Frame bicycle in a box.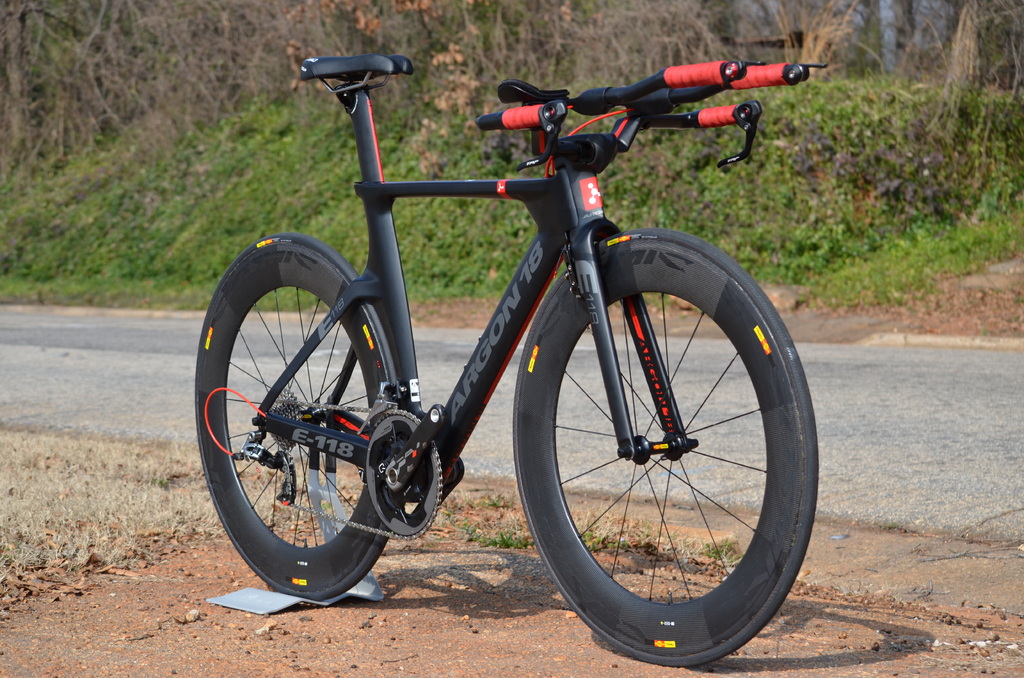
(left=191, top=56, right=826, bottom=667).
